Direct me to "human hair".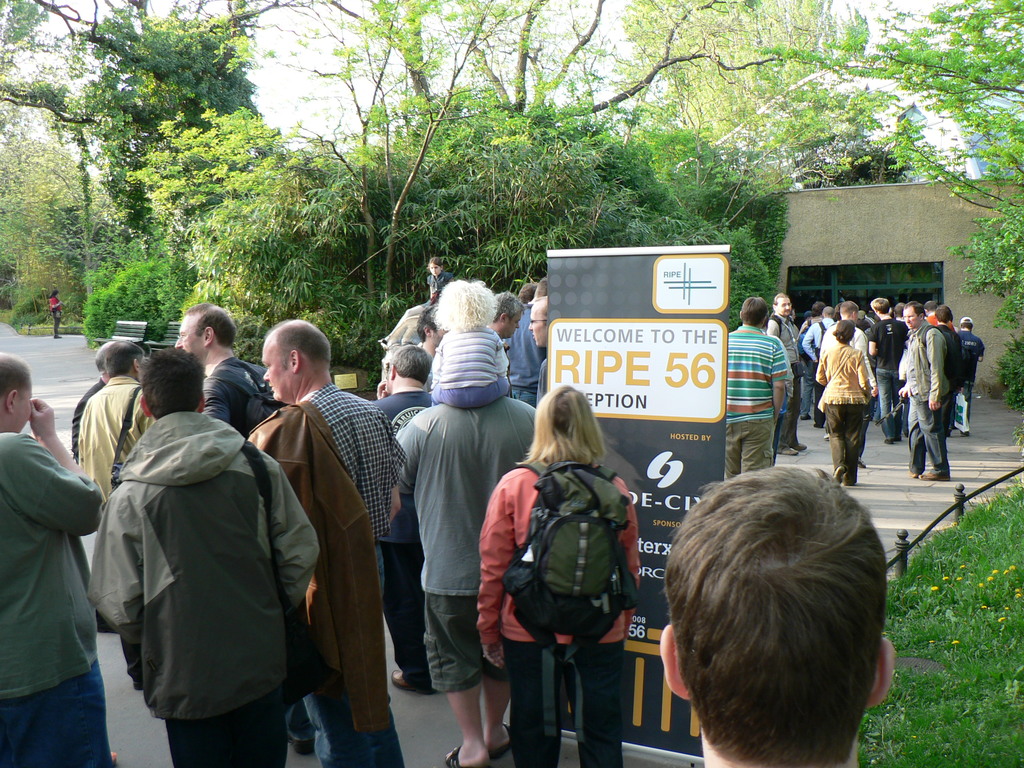
Direction: [840, 301, 861, 314].
